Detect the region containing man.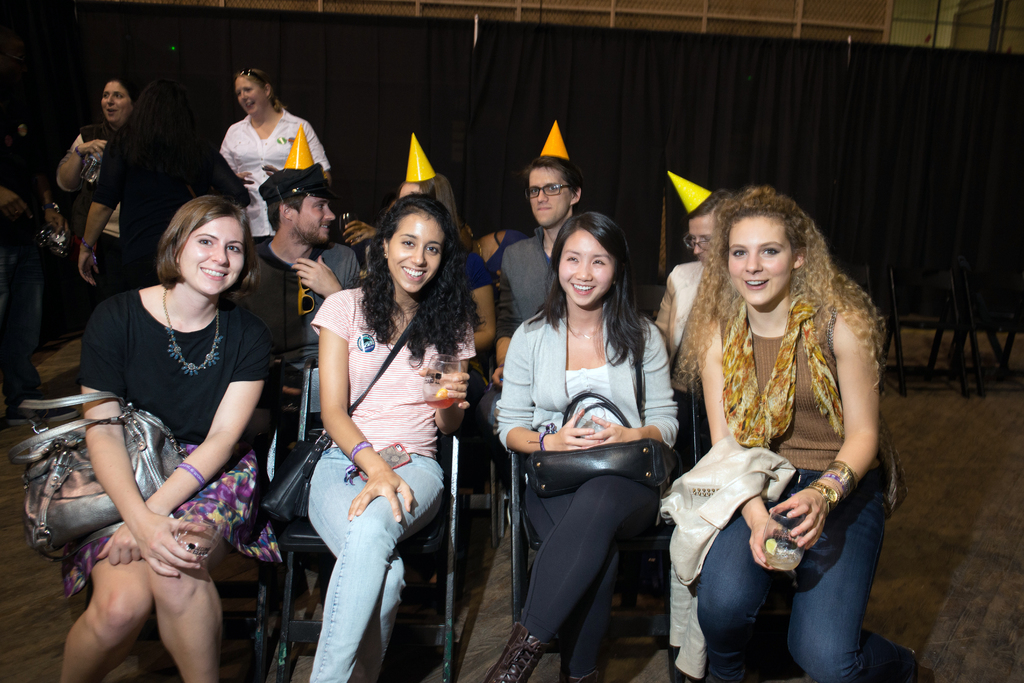
detection(200, 77, 333, 209).
